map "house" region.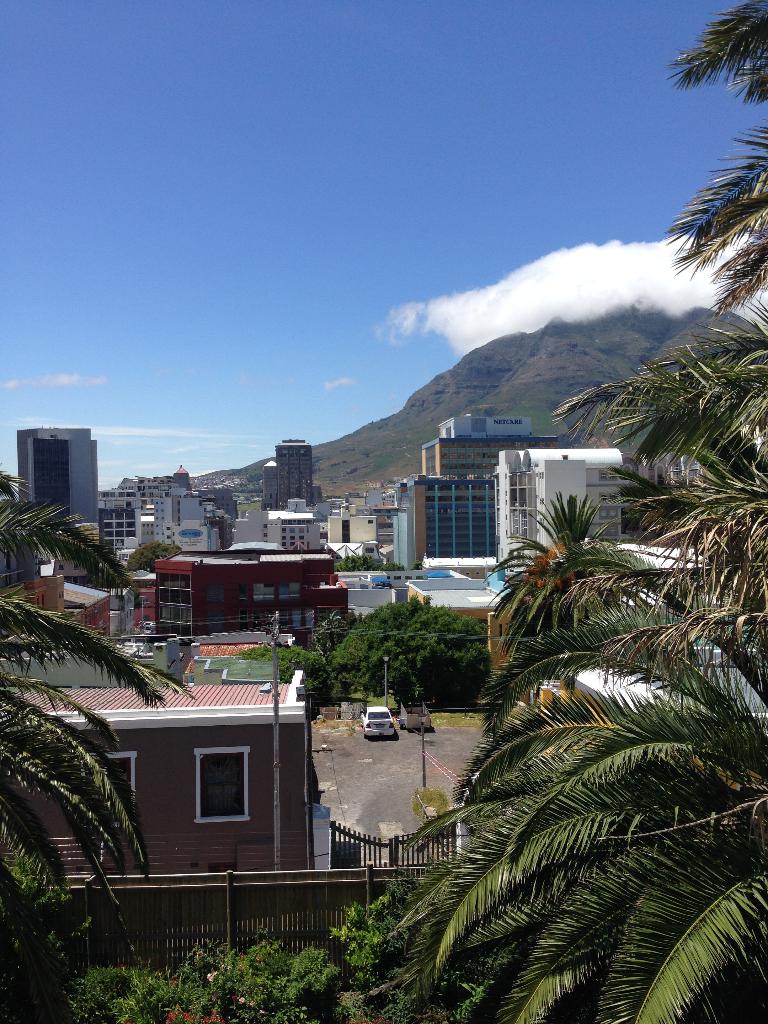
Mapped to 0 670 473 870.
